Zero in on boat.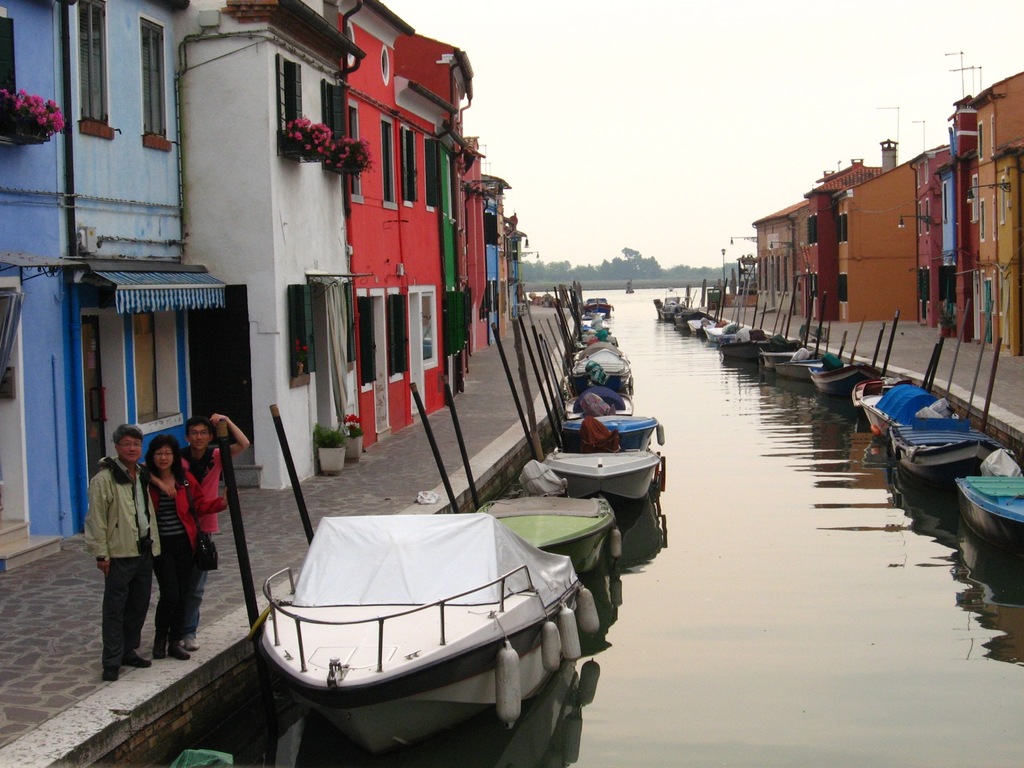
Zeroed in: (223, 433, 607, 767).
